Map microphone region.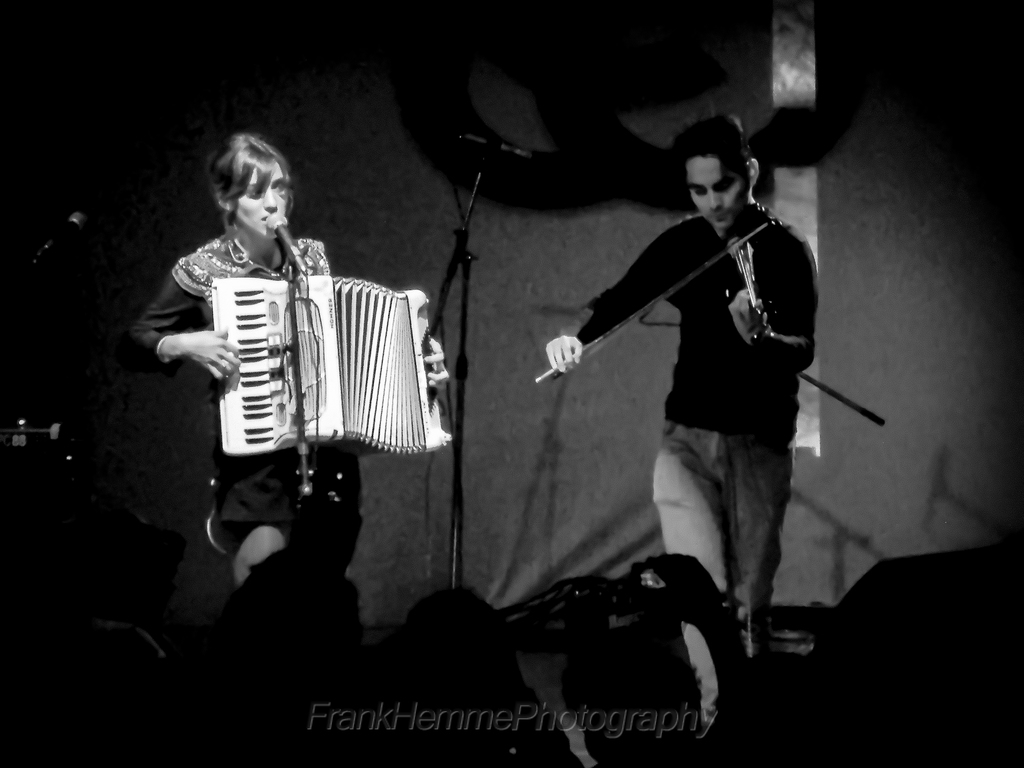
Mapped to {"x1": 264, "y1": 207, "x2": 300, "y2": 260}.
